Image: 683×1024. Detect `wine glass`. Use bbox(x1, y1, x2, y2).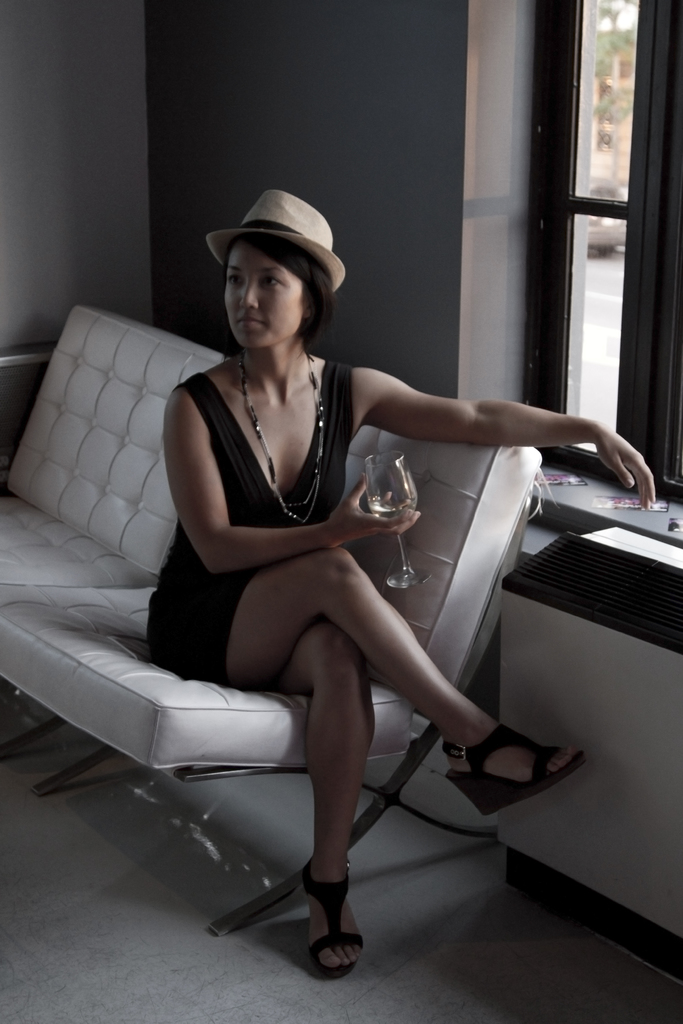
bbox(365, 456, 430, 589).
